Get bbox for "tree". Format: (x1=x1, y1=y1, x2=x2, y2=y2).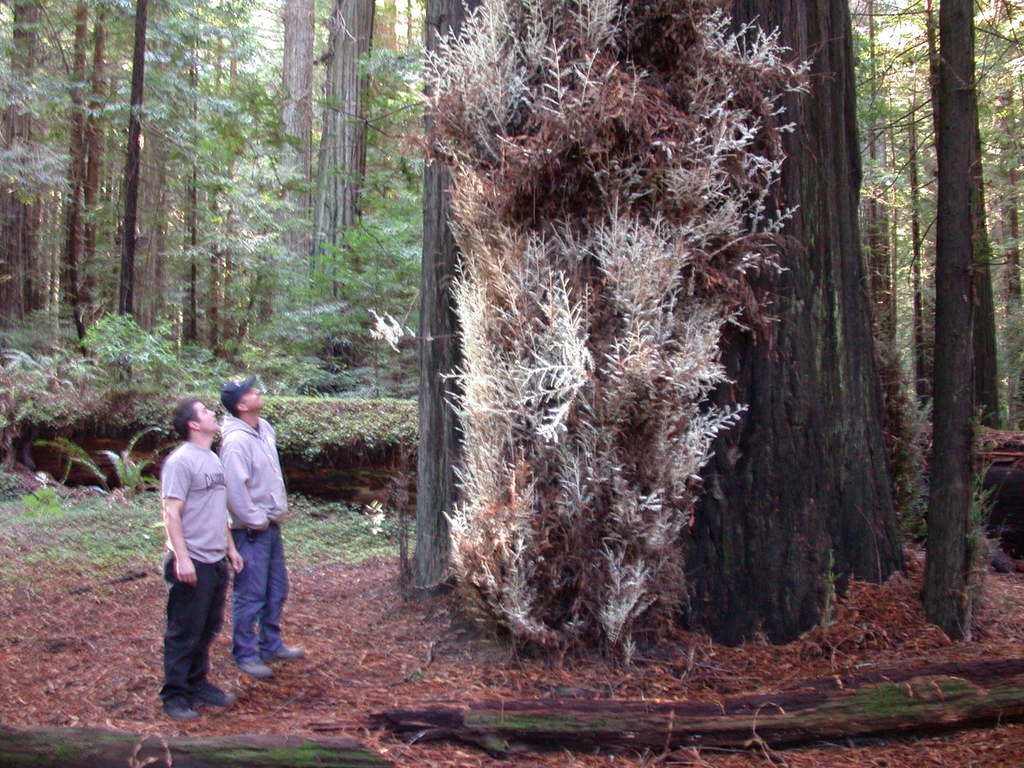
(x1=927, y1=1, x2=1002, y2=466).
